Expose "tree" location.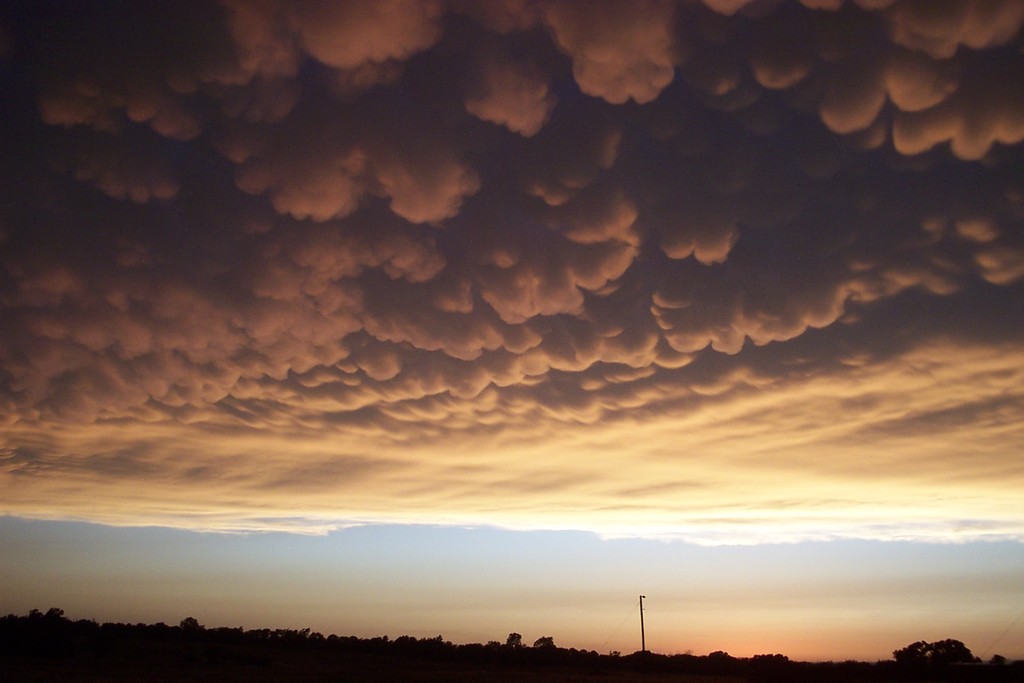
Exposed at l=891, t=636, r=928, b=673.
